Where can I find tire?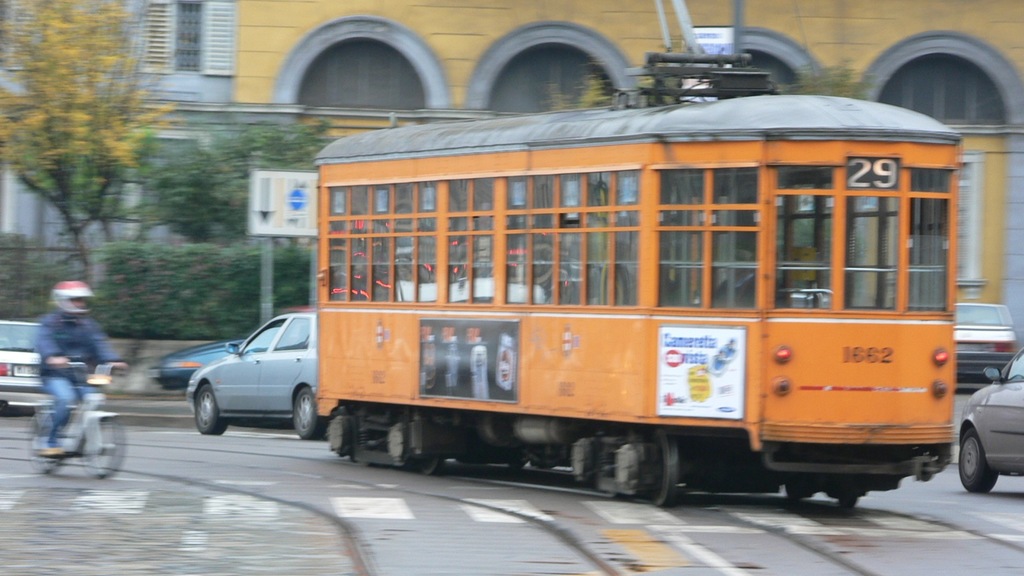
You can find it at bbox=[86, 412, 130, 485].
